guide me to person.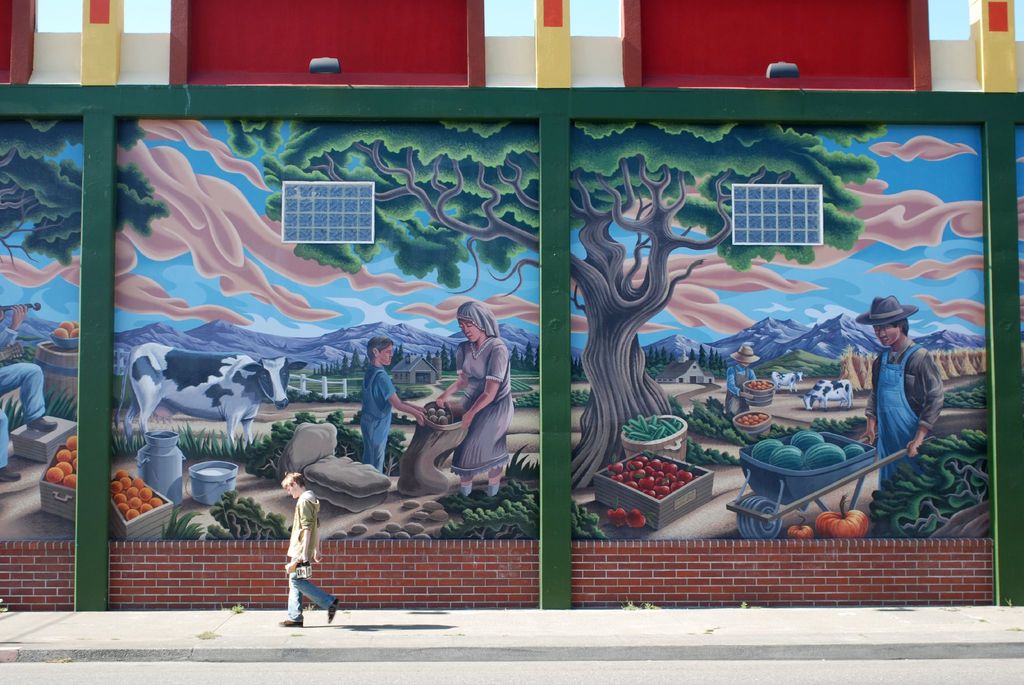
Guidance: crop(284, 467, 334, 622).
